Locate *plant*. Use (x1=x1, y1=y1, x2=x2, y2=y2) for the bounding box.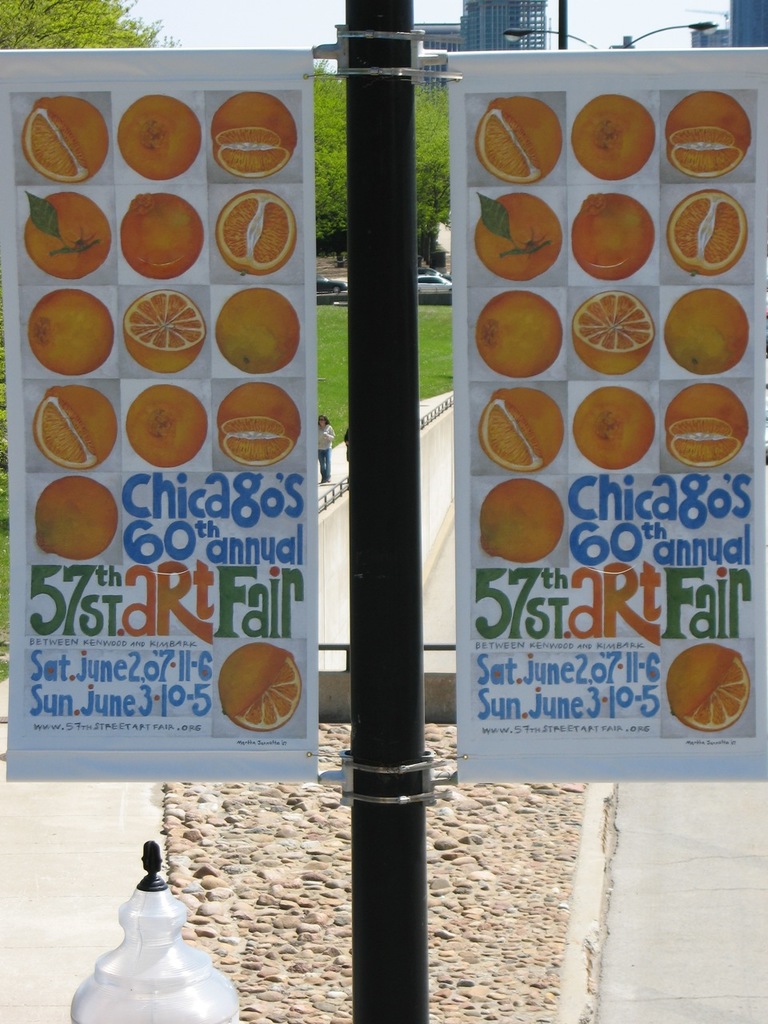
(x1=415, y1=306, x2=454, y2=402).
